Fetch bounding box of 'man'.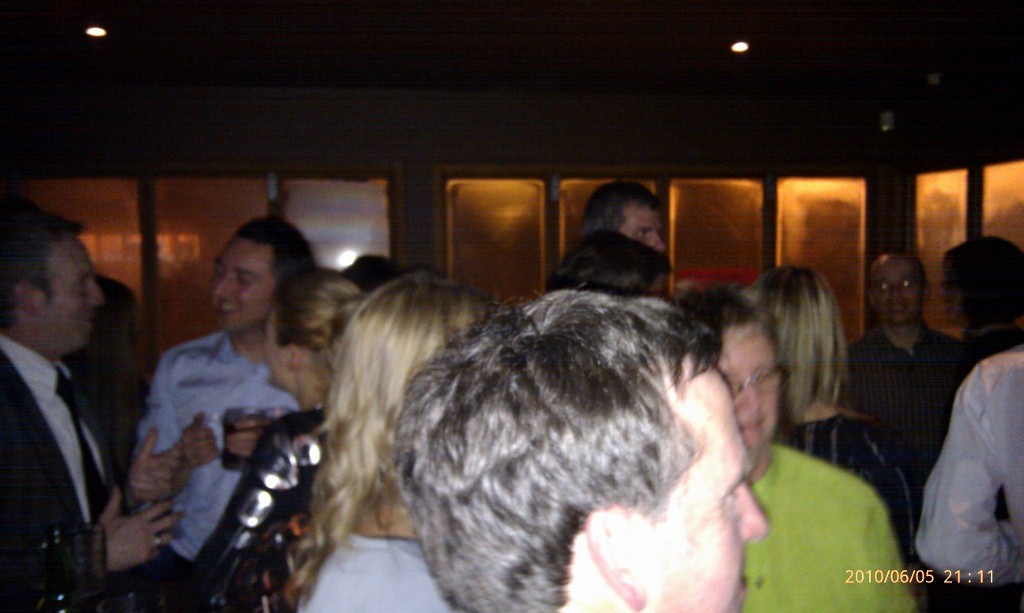
Bbox: 0 197 163 600.
